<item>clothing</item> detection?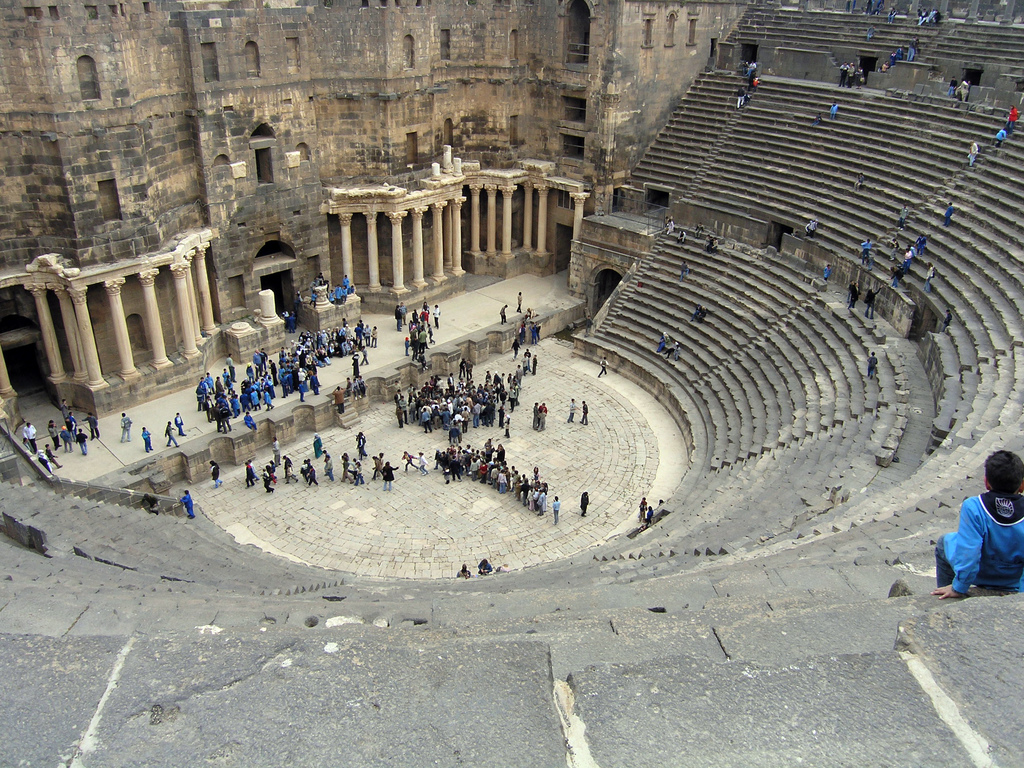
{"left": 540, "top": 410, "right": 545, "bottom": 431}
